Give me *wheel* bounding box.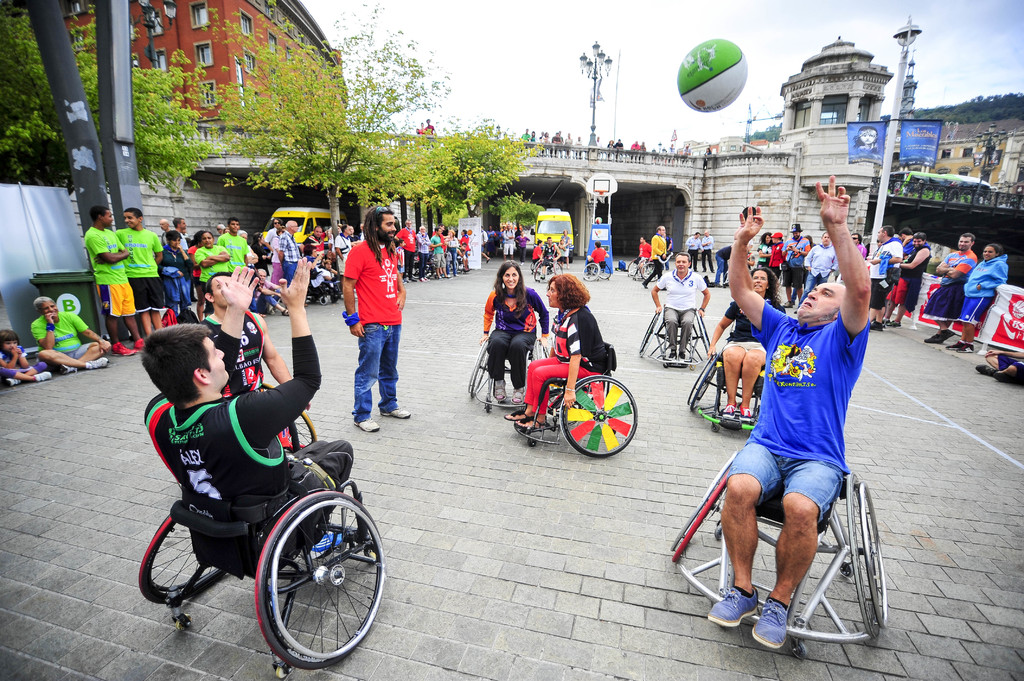
563/373/636/451.
